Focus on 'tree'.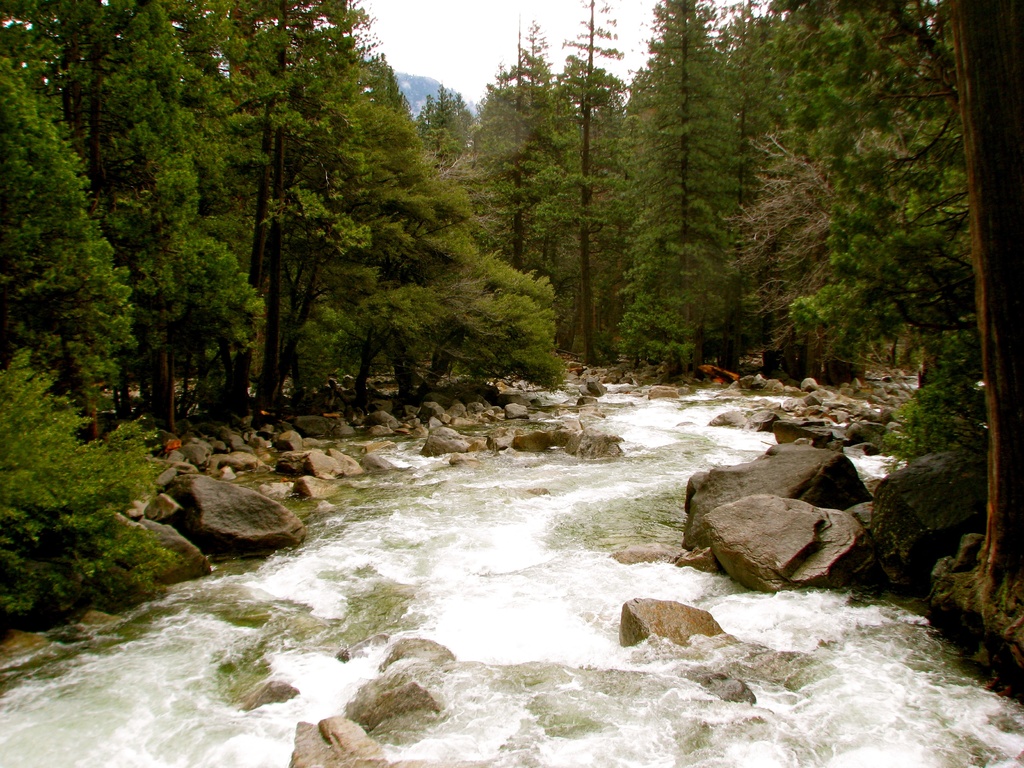
Focused at 727, 90, 867, 365.
